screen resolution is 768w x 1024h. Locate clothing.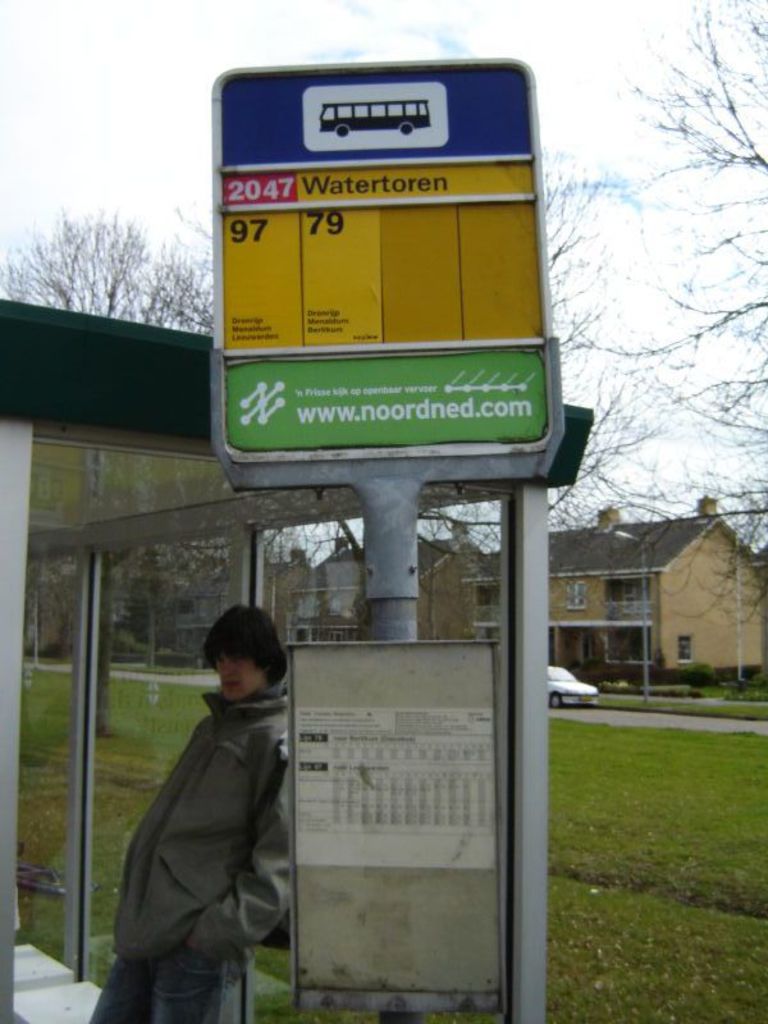
select_region(106, 644, 312, 1020).
